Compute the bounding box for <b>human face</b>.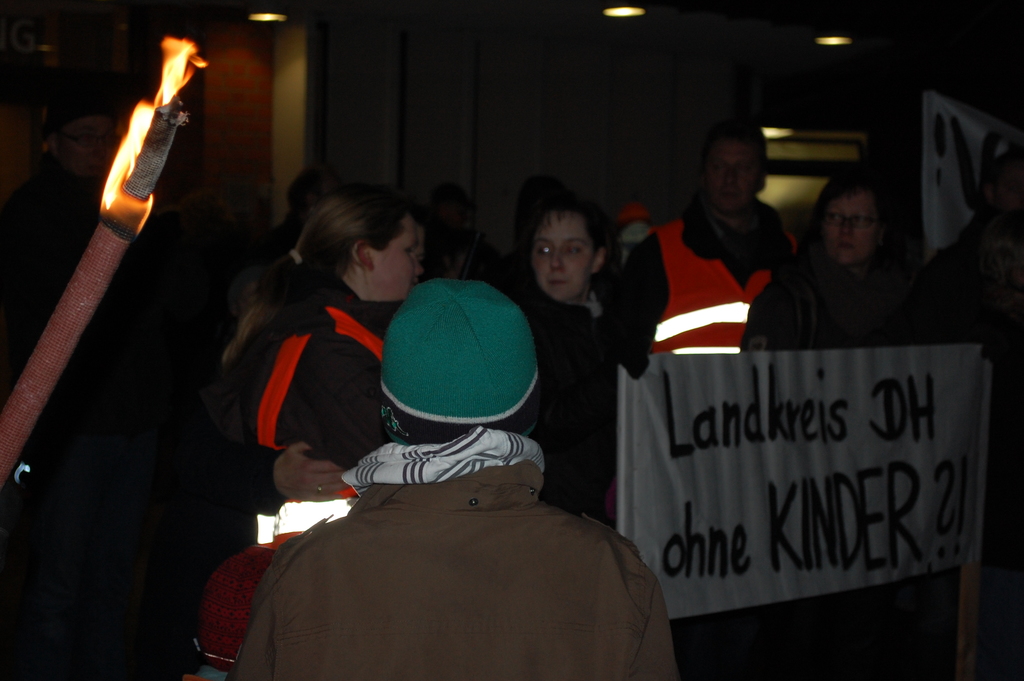
(824,192,883,259).
